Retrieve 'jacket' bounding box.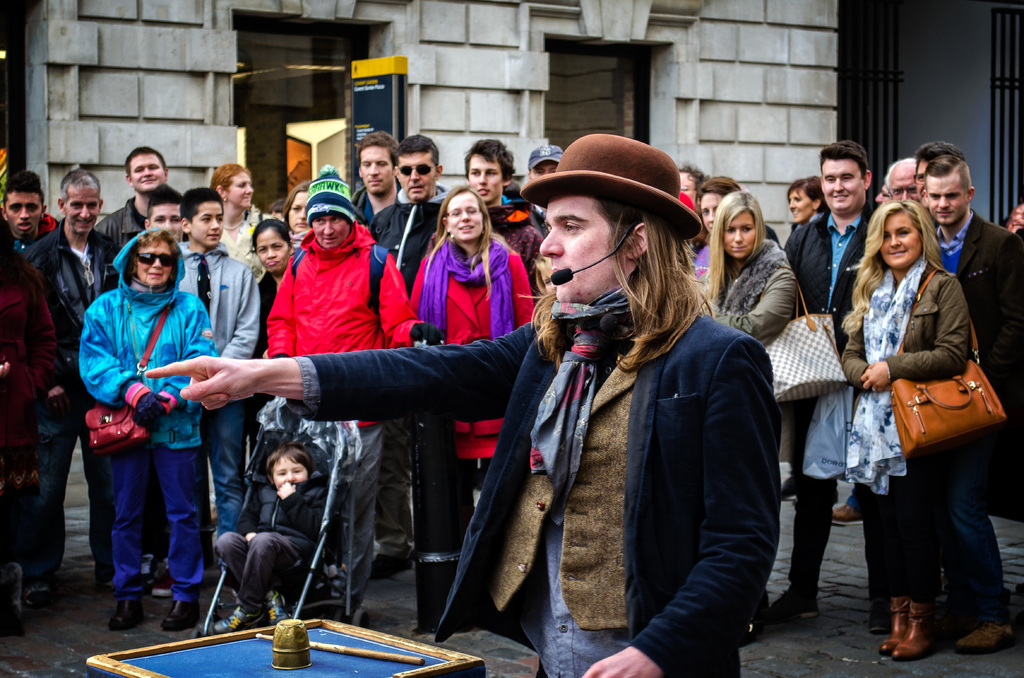
Bounding box: 843/238/1001/475.
